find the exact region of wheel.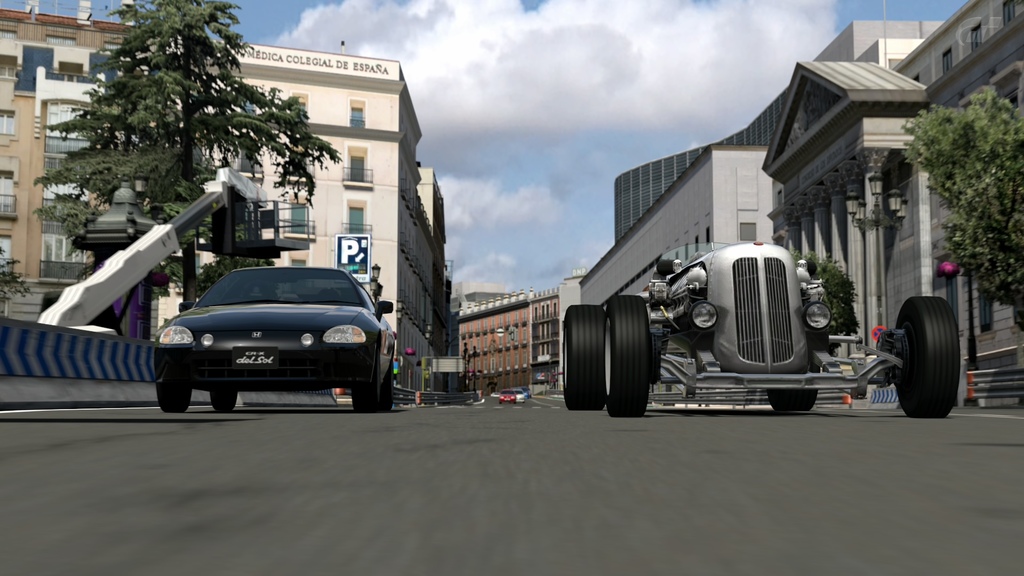
Exact region: <region>892, 291, 964, 408</region>.
